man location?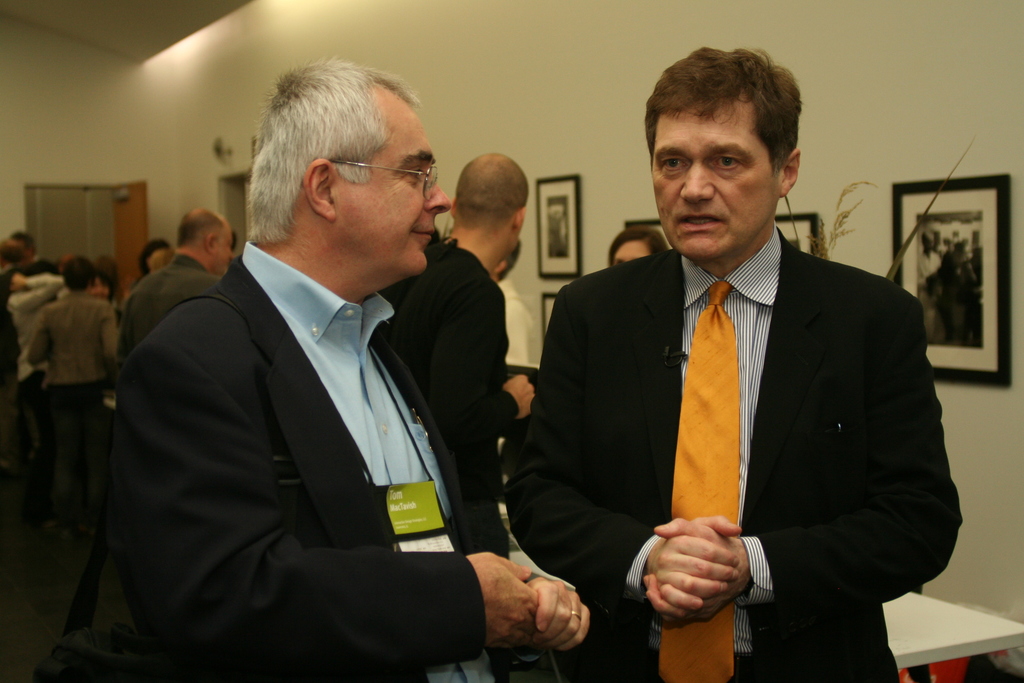
box=[396, 151, 530, 554]
